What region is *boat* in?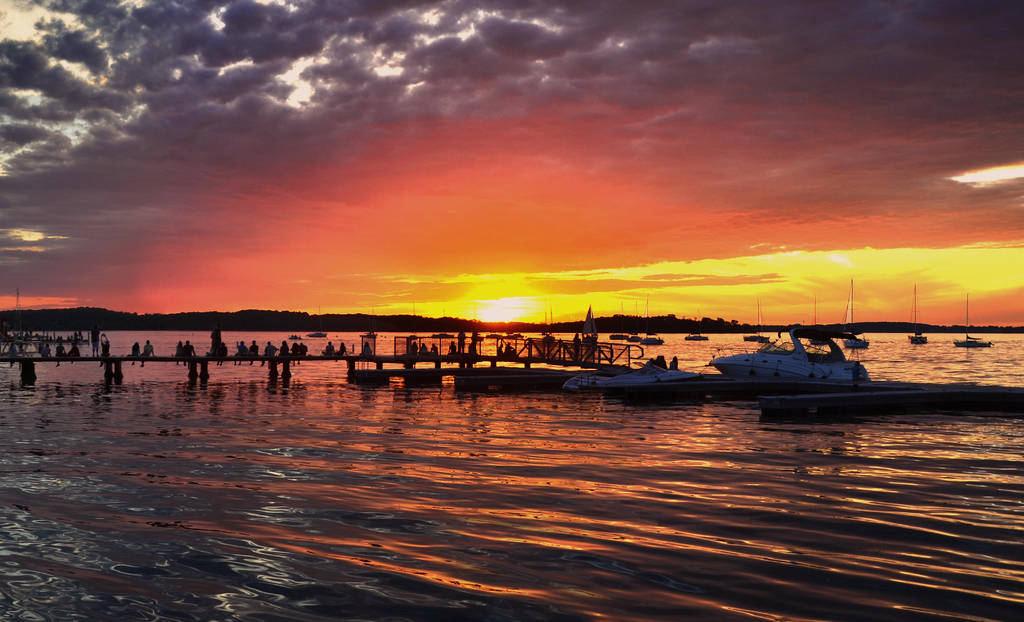
564:352:694:405.
